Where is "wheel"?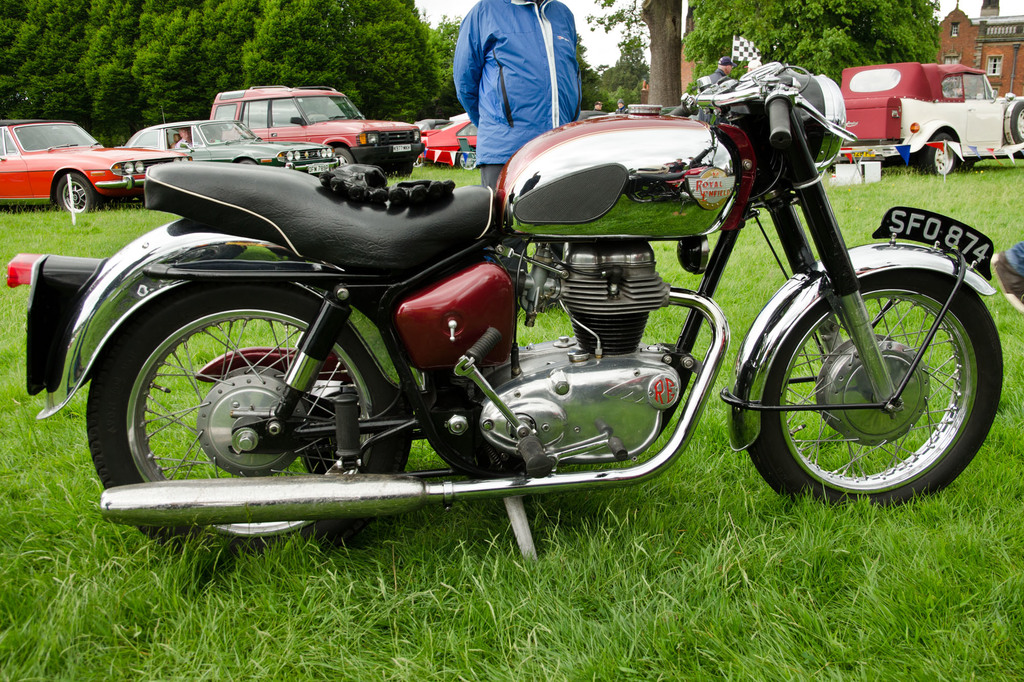
457:146:479:171.
